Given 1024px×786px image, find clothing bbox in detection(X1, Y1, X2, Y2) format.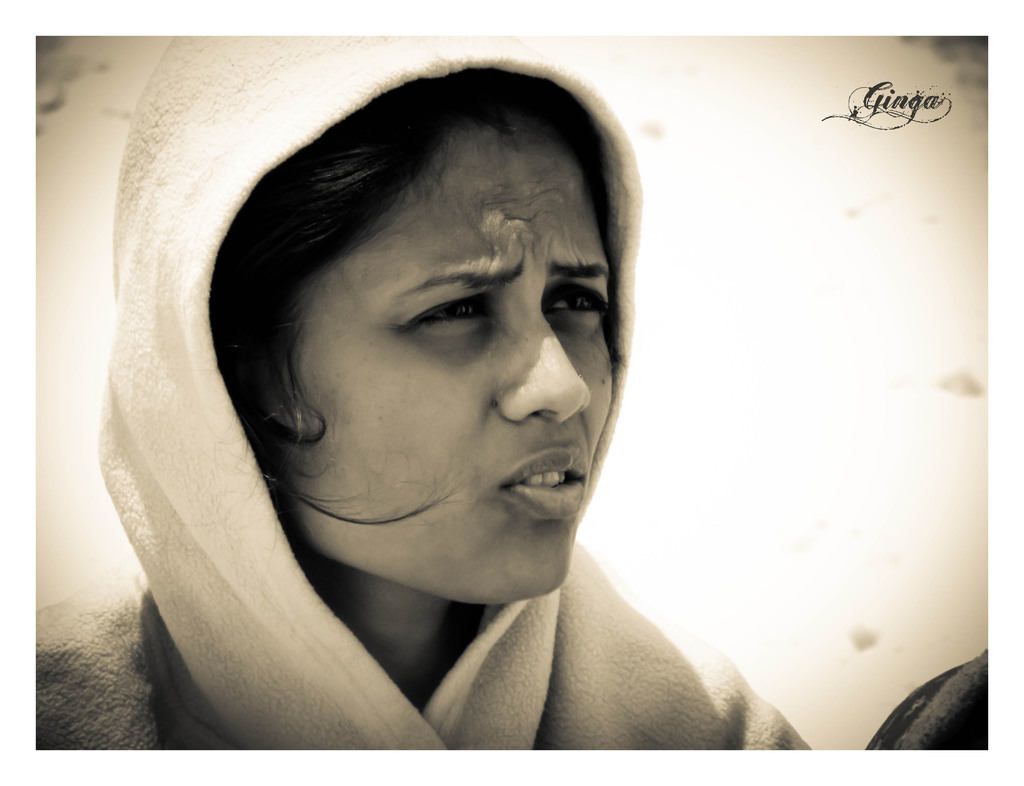
detection(37, 36, 819, 751).
